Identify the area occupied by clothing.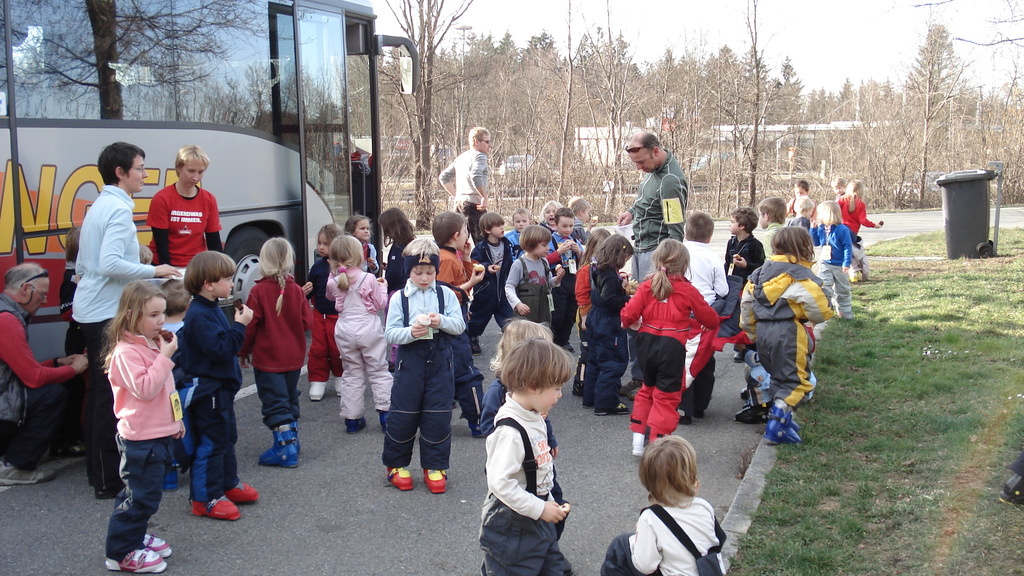
Area: bbox(236, 271, 315, 440).
